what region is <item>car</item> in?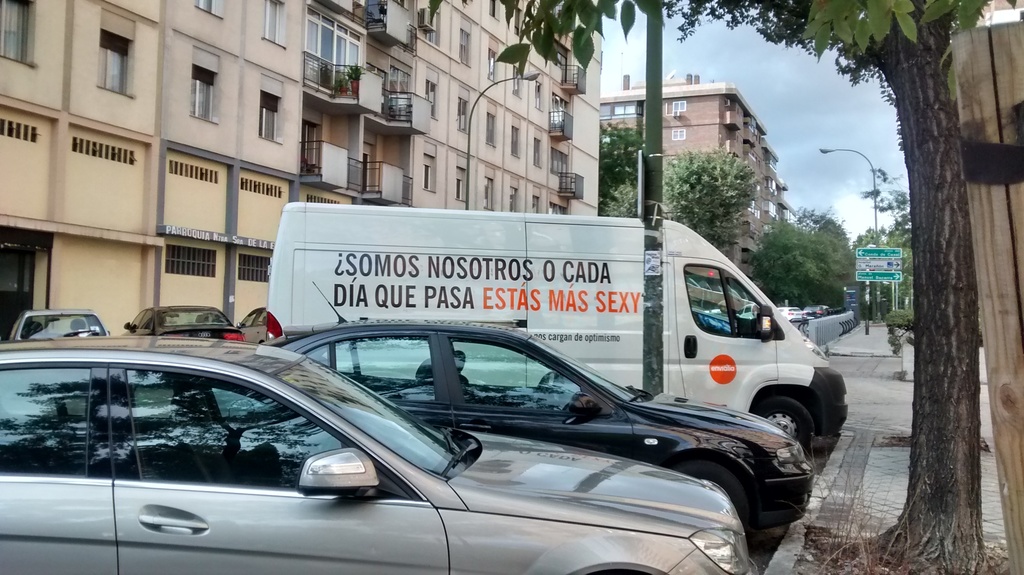
<region>131, 310, 242, 349</region>.
